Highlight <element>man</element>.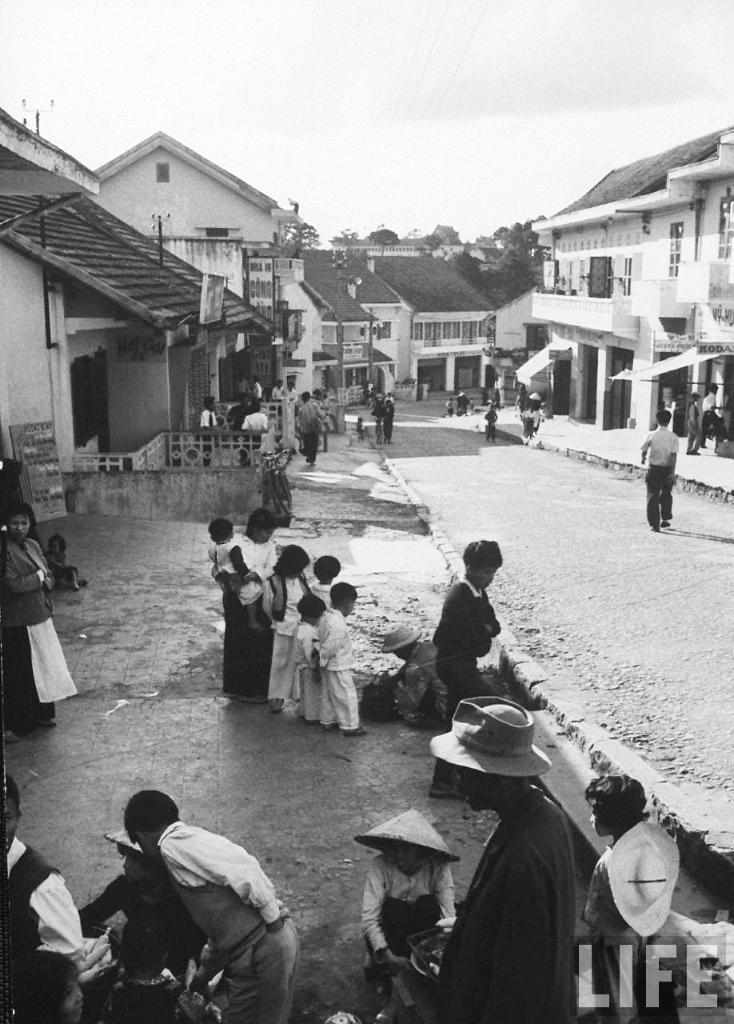
Highlighted region: l=93, t=788, r=309, b=1015.
